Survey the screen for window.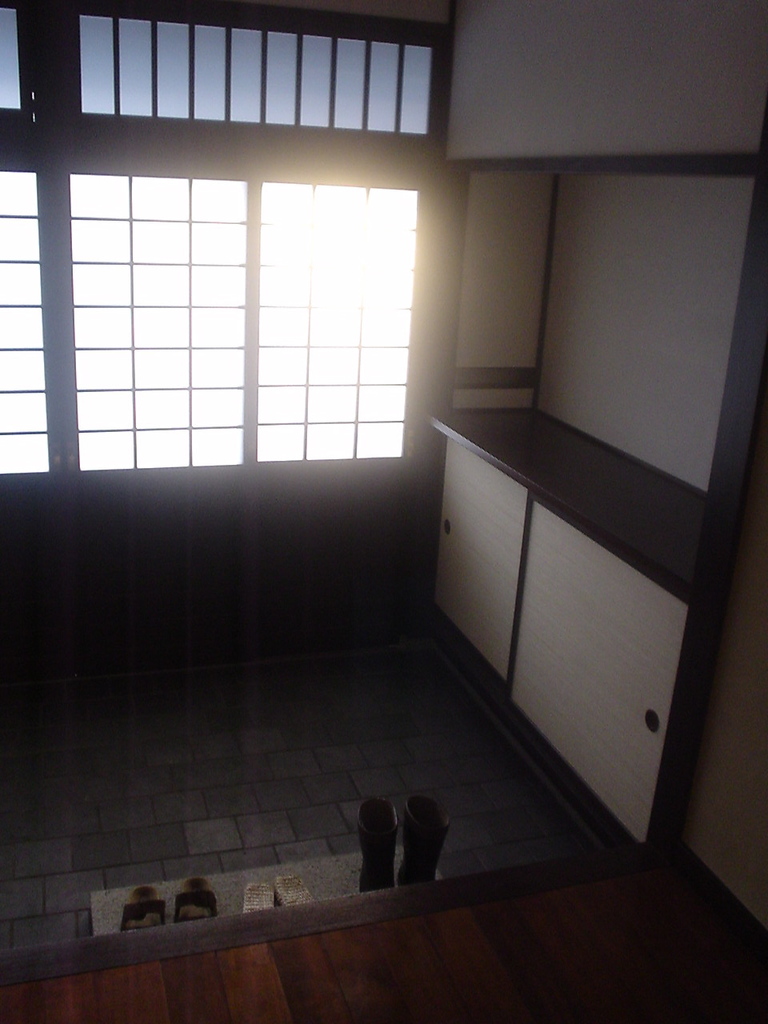
Survey found: detection(0, 4, 447, 478).
